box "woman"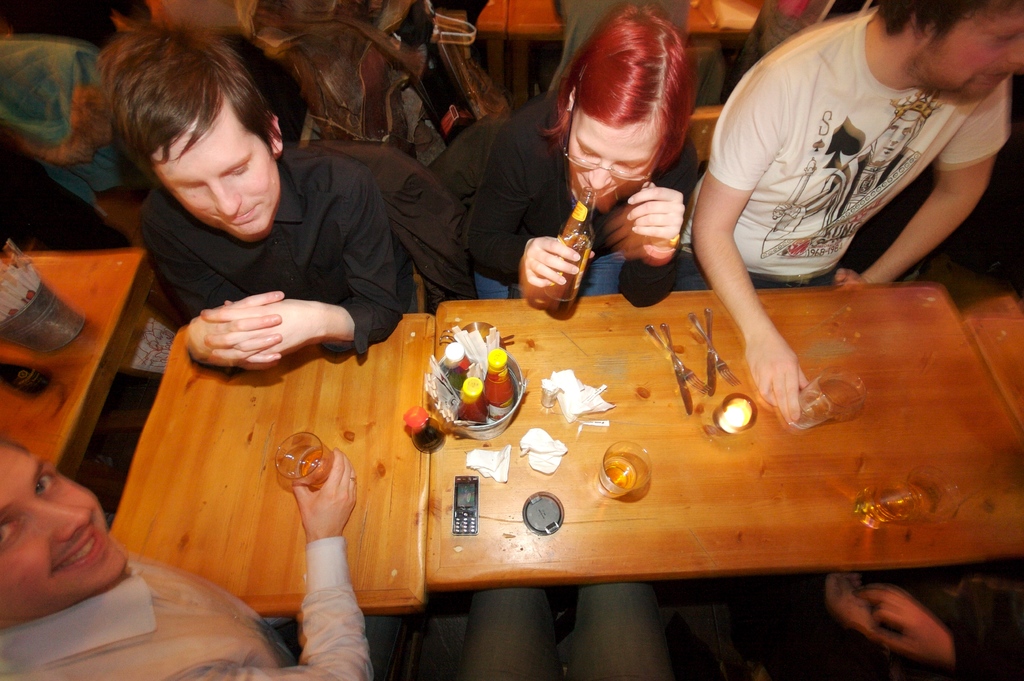
(499,19,748,328)
